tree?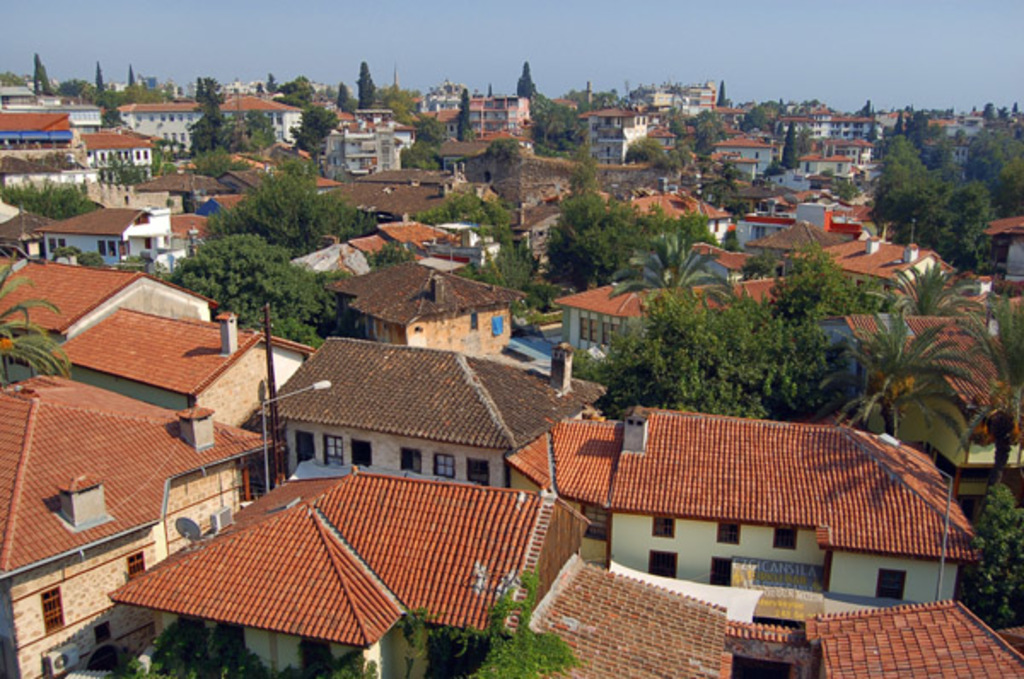
403,143,439,172
